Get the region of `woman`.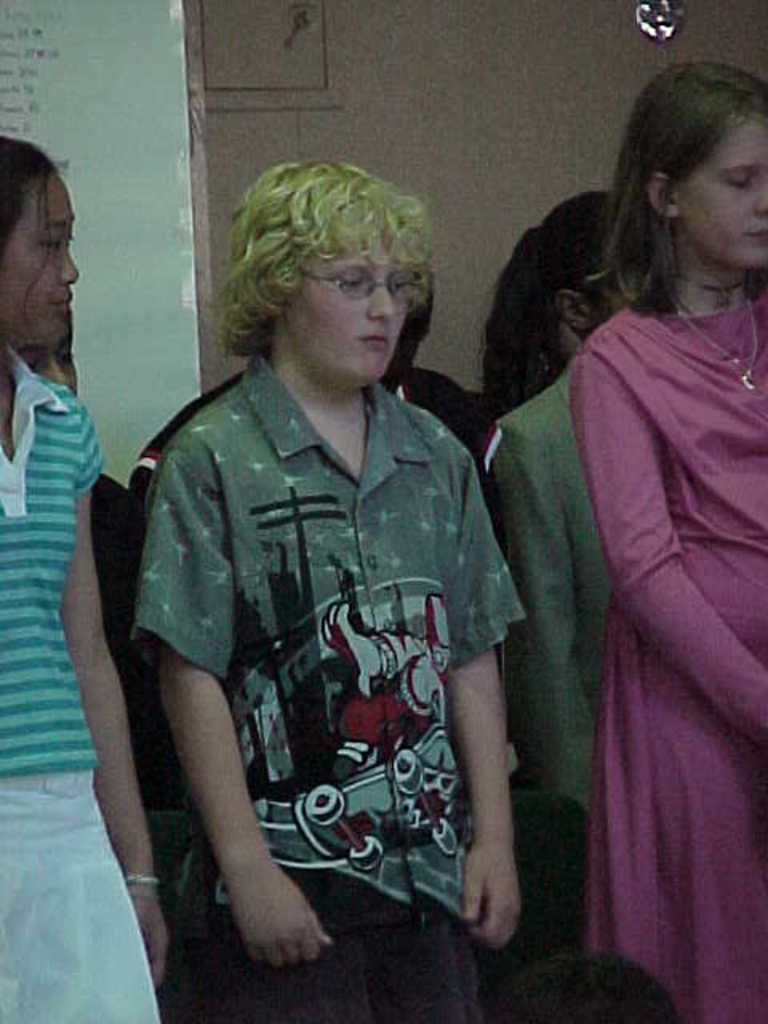
pyautogui.locateOnScreen(0, 131, 166, 1022).
